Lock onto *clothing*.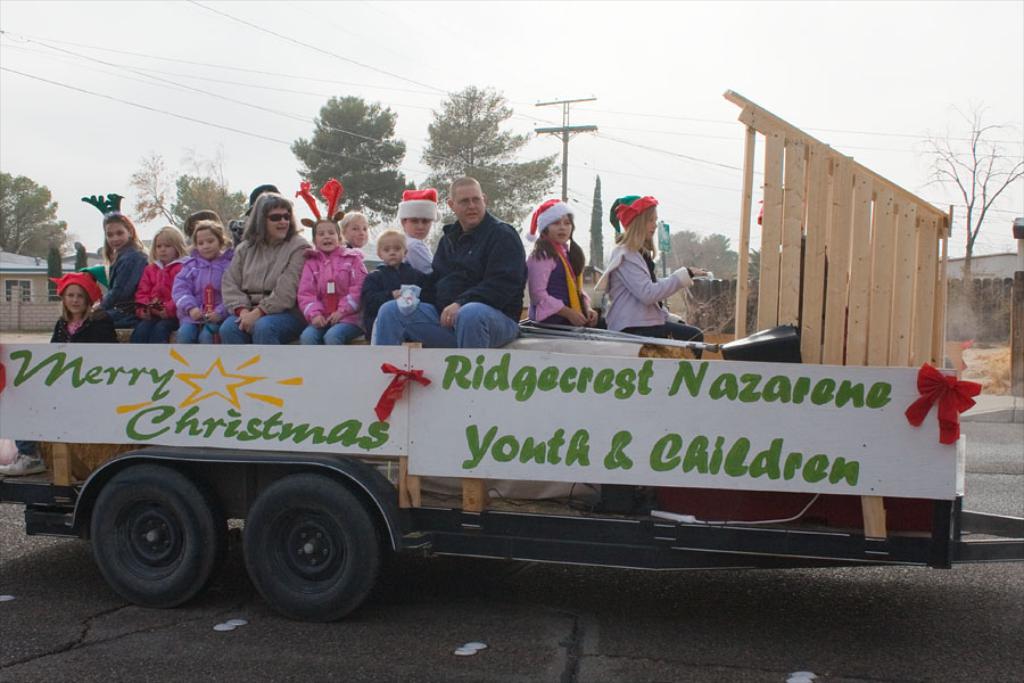
Locked: [x1=523, y1=237, x2=597, y2=329].
